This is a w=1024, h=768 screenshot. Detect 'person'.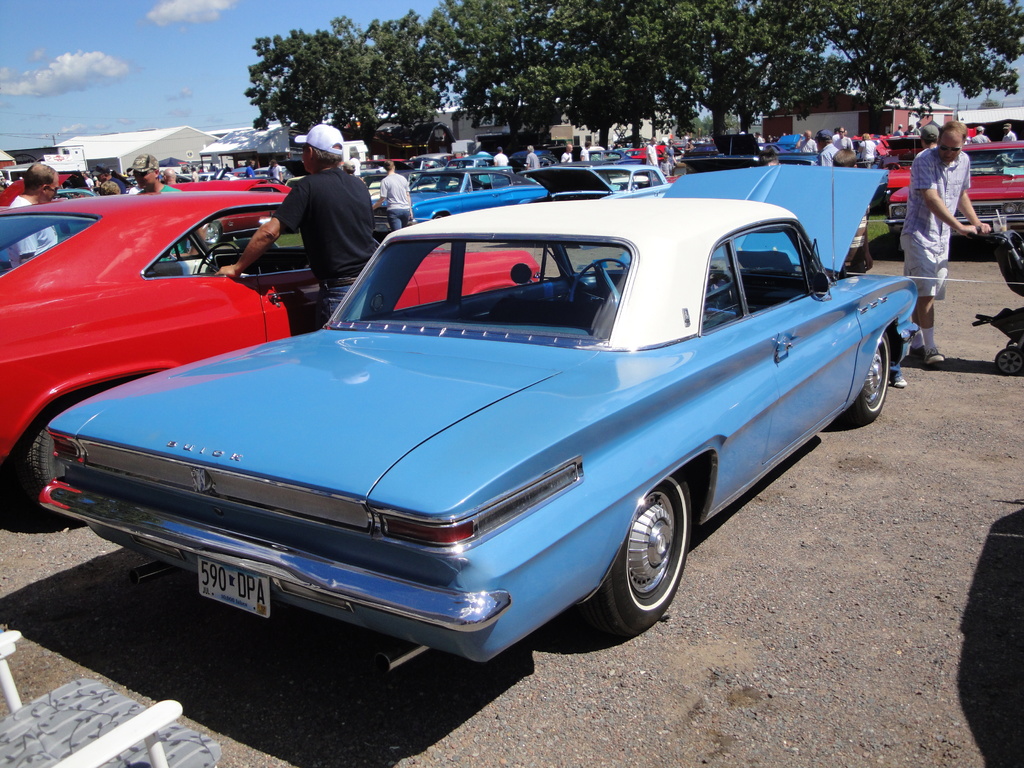
x1=125 y1=152 x2=181 y2=192.
